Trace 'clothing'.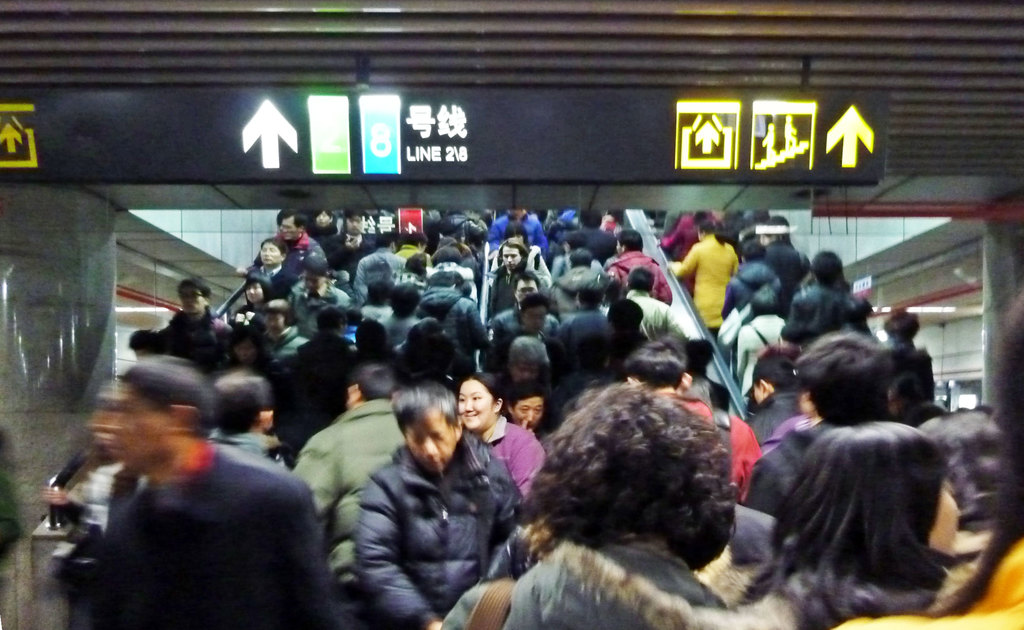
Traced to {"x1": 363, "y1": 245, "x2": 403, "y2": 280}.
